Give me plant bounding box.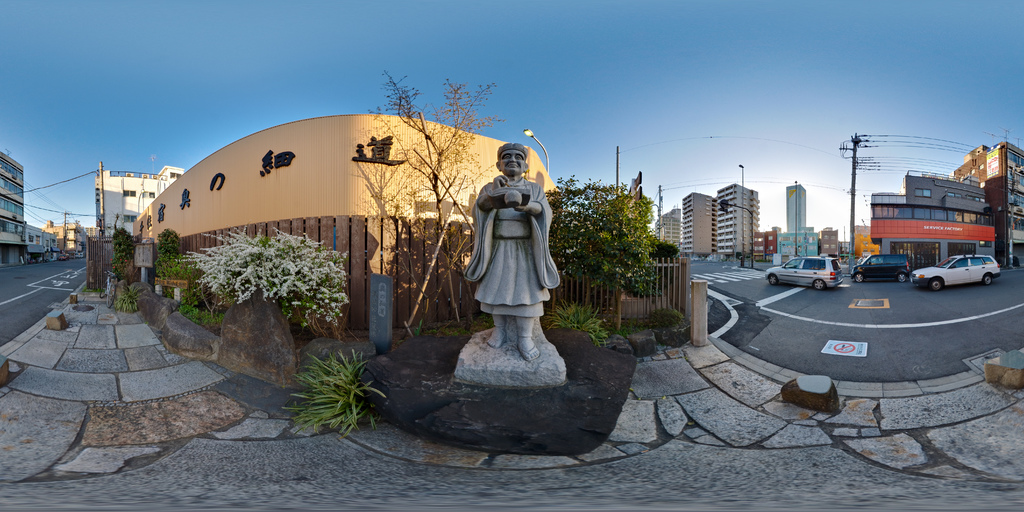
bbox=[93, 276, 110, 296].
